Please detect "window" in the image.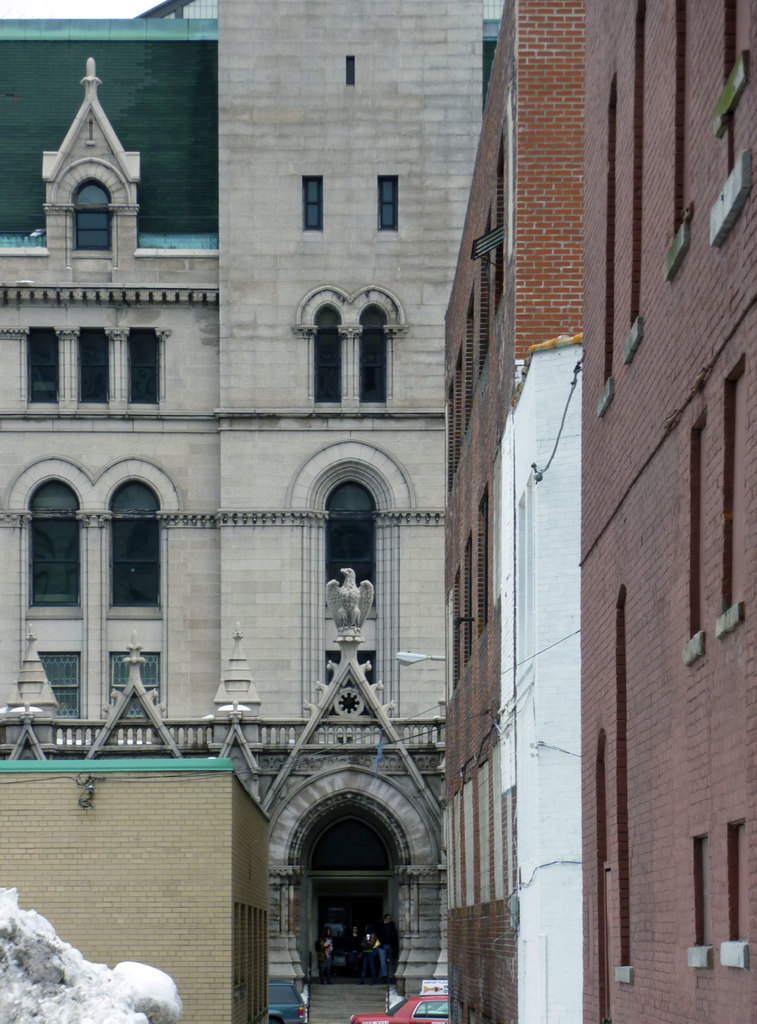
crop(289, 289, 395, 394).
